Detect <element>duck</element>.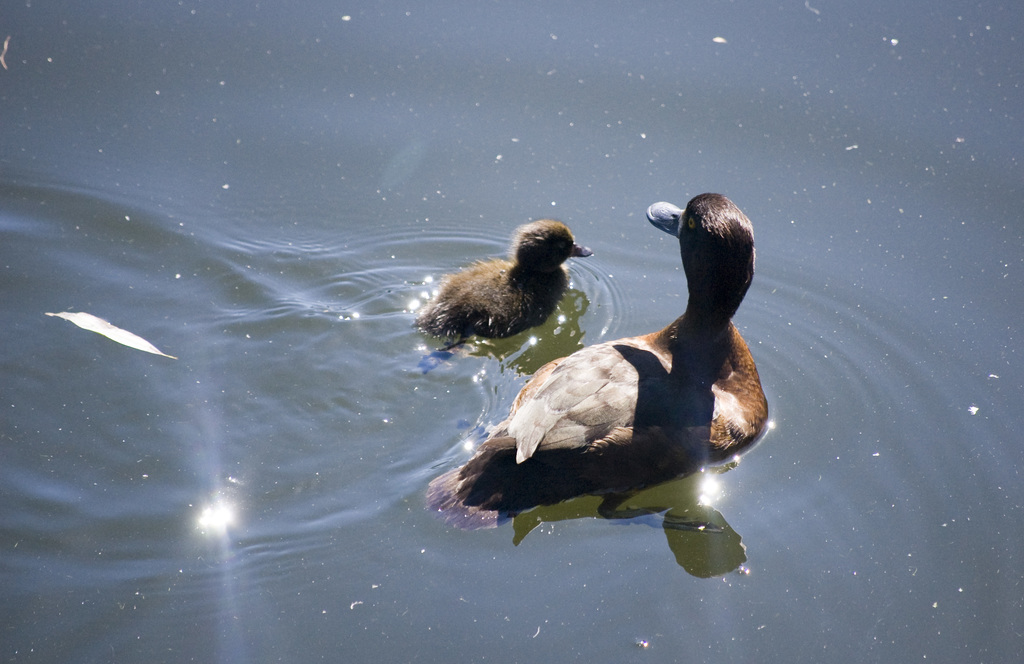
Detected at x1=452, y1=200, x2=776, y2=540.
